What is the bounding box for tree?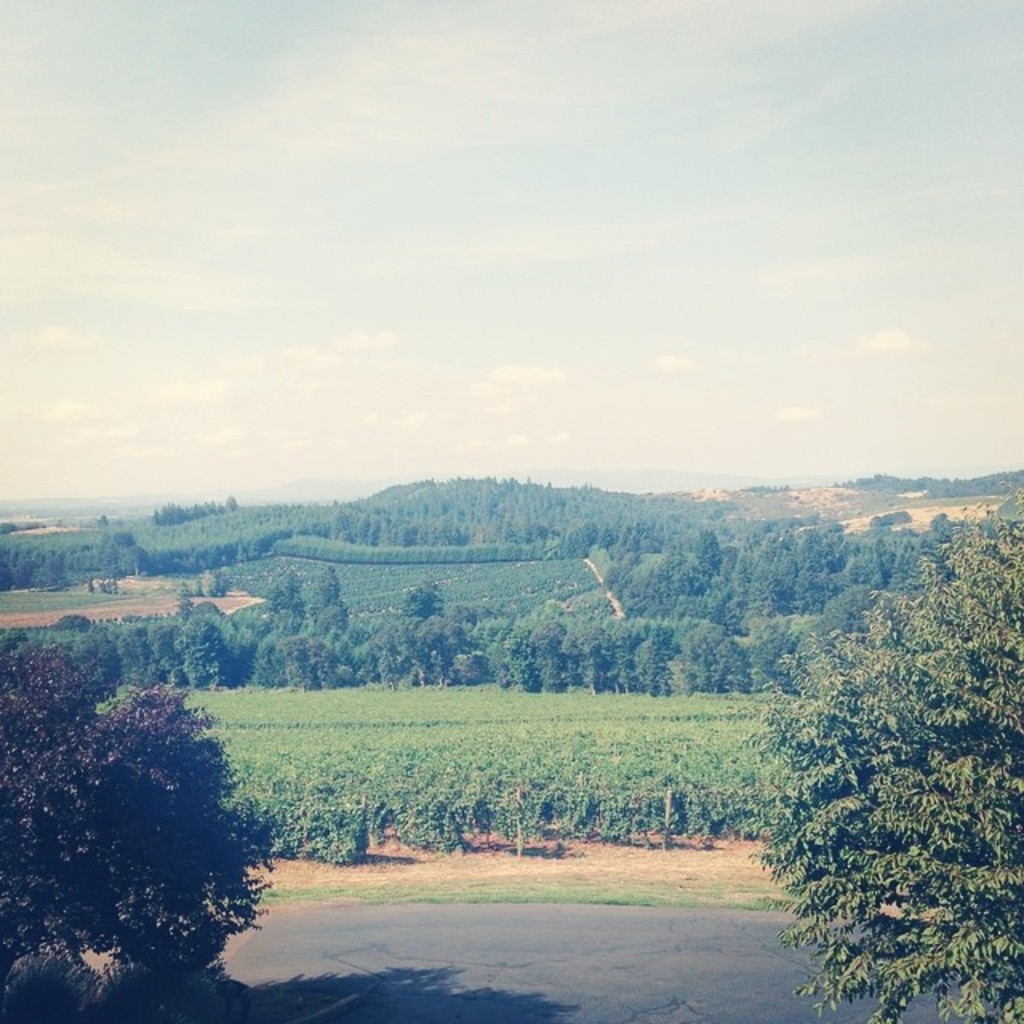
crop(254, 634, 320, 690).
